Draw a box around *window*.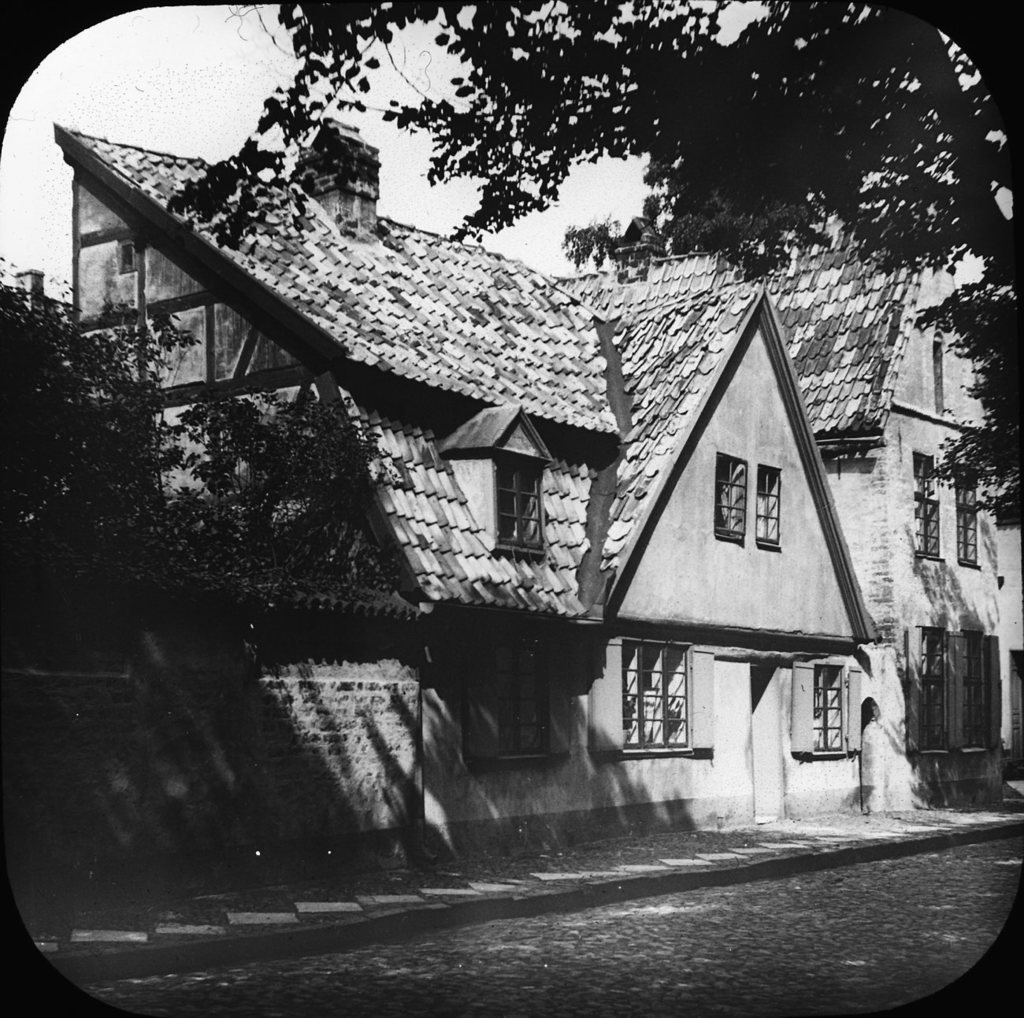
488/405/552/565.
